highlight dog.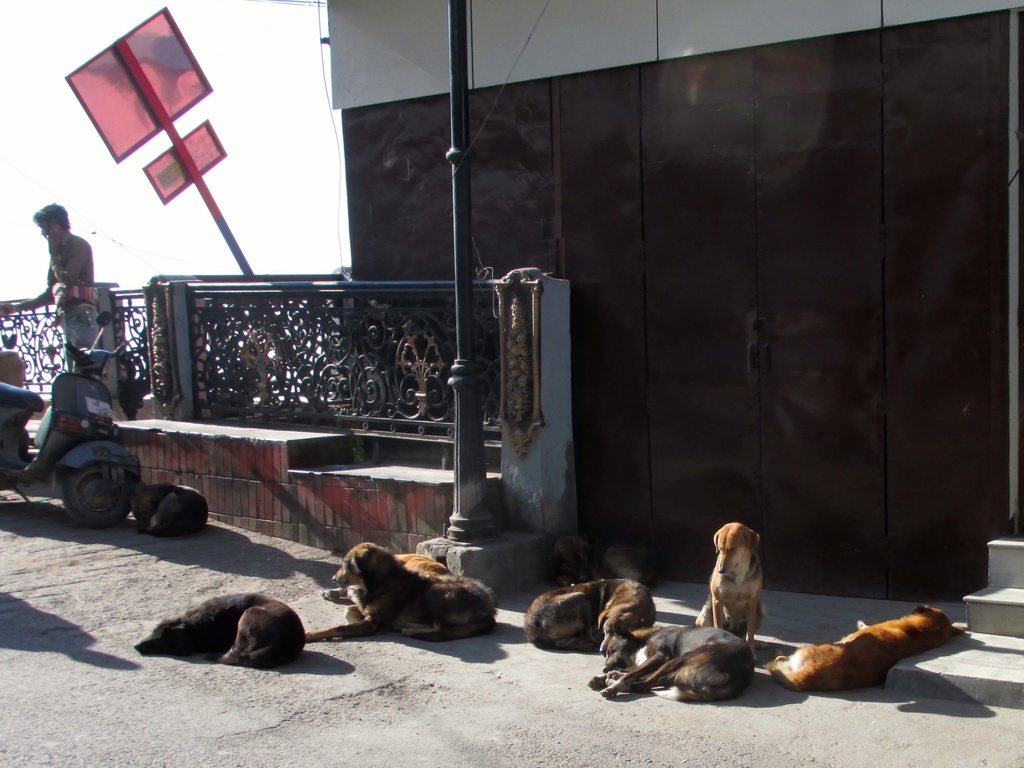
Highlighted region: pyautogui.locateOnScreen(692, 520, 768, 658).
